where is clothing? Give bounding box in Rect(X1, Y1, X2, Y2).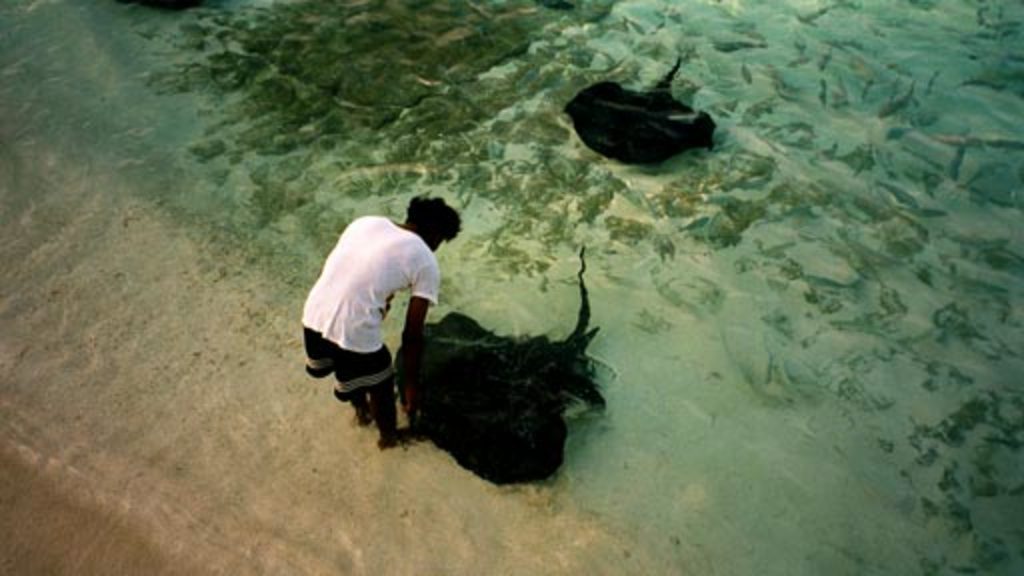
Rect(302, 198, 438, 432).
